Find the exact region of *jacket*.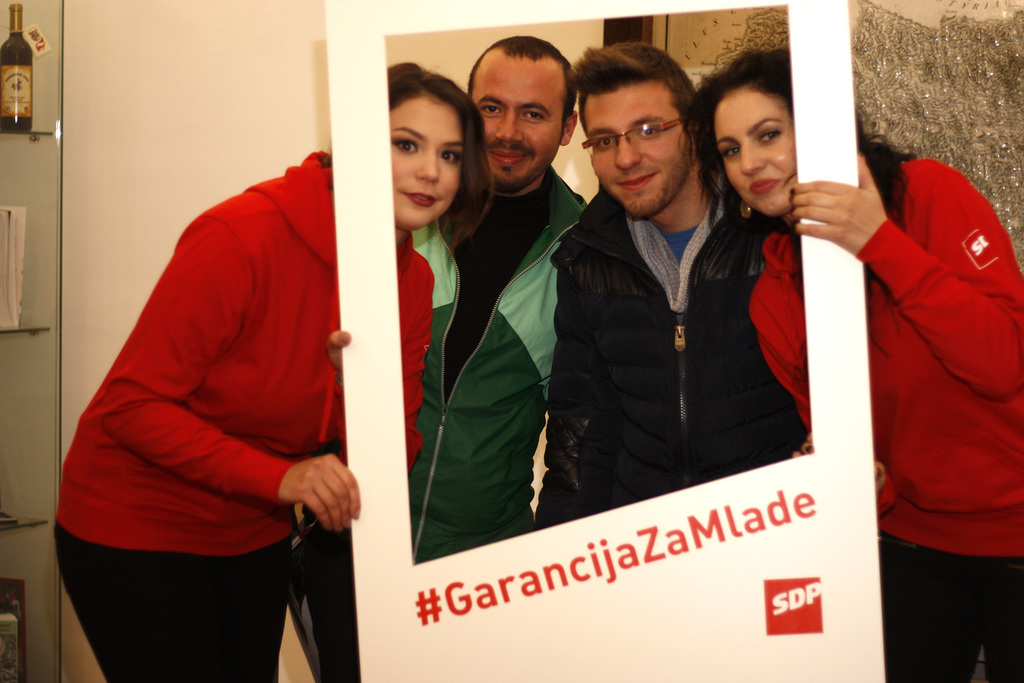
Exact region: region(412, 168, 588, 564).
